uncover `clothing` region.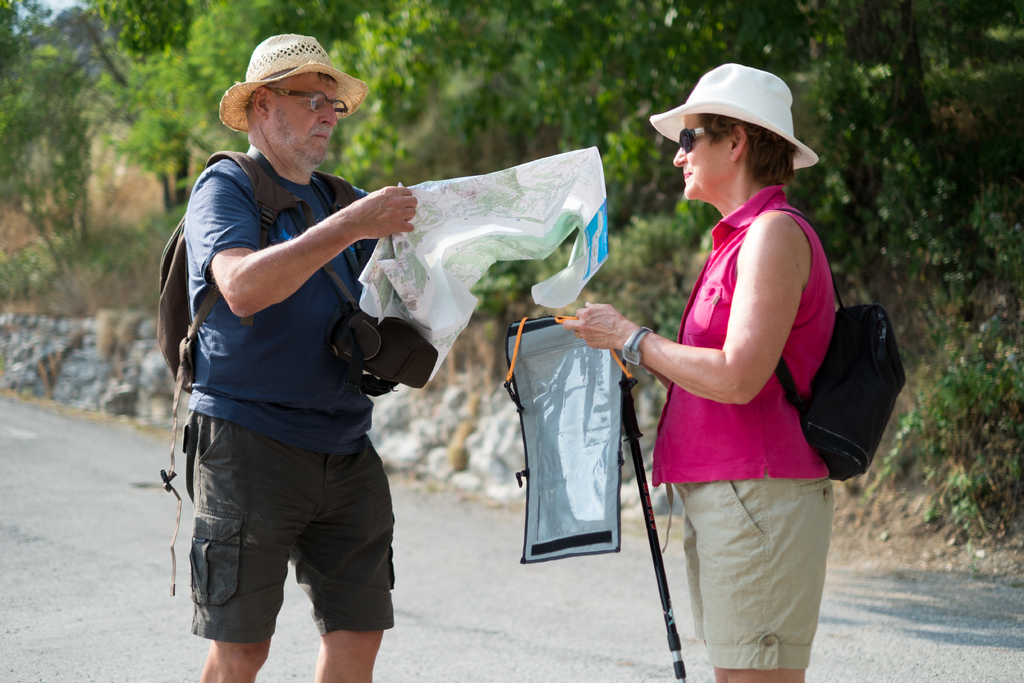
Uncovered: BBox(652, 187, 830, 675).
